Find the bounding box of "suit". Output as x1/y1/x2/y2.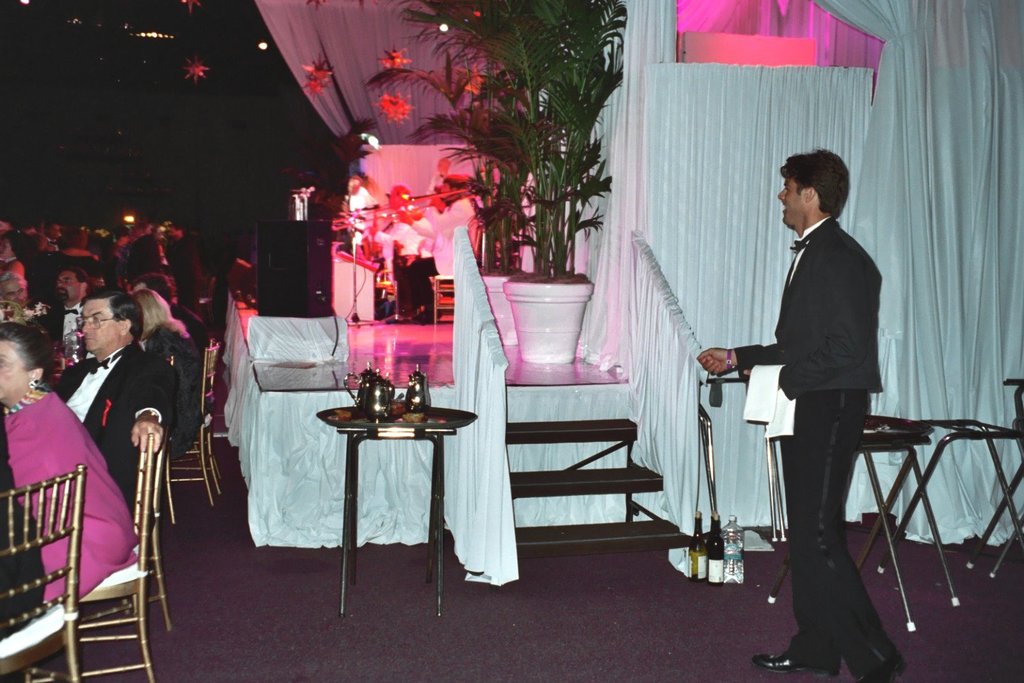
0/406/49/637.
